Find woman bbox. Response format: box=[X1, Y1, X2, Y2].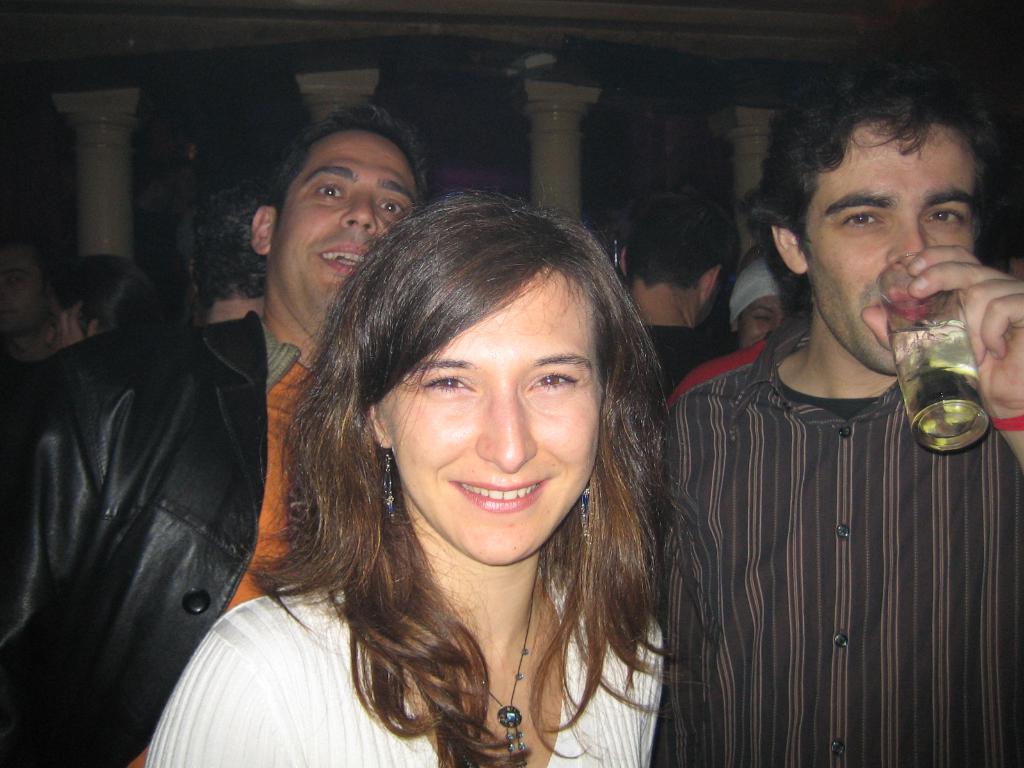
box=[204, 173, 741, 765].
